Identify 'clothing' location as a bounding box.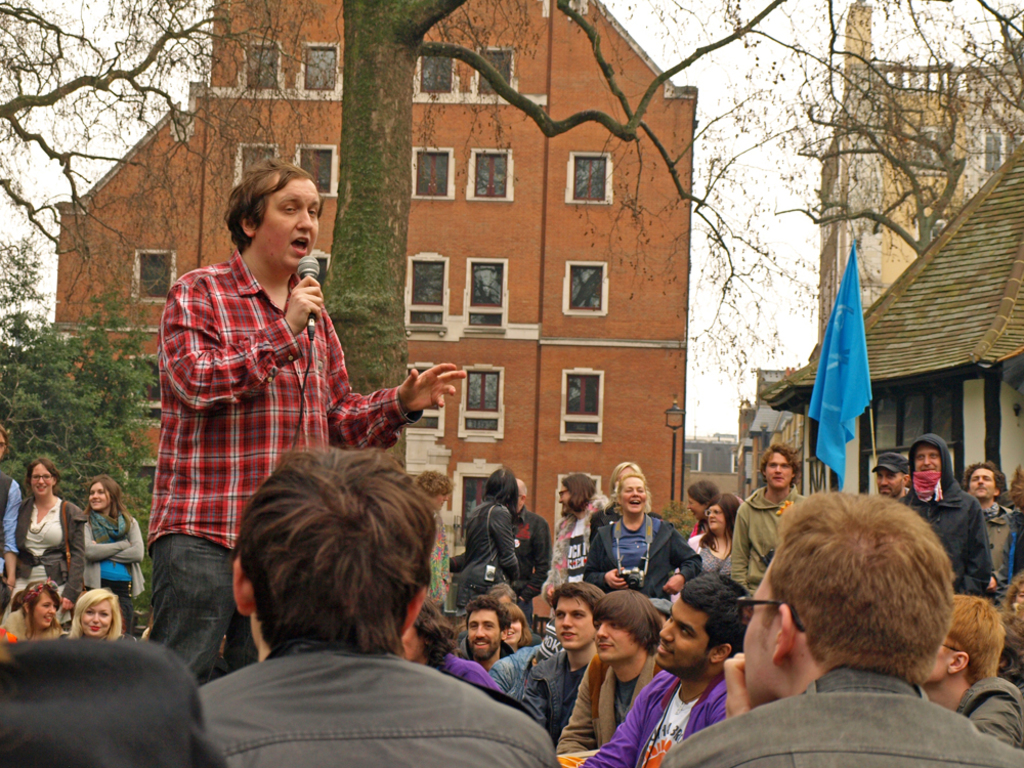
970, 506, 1018, 570.
